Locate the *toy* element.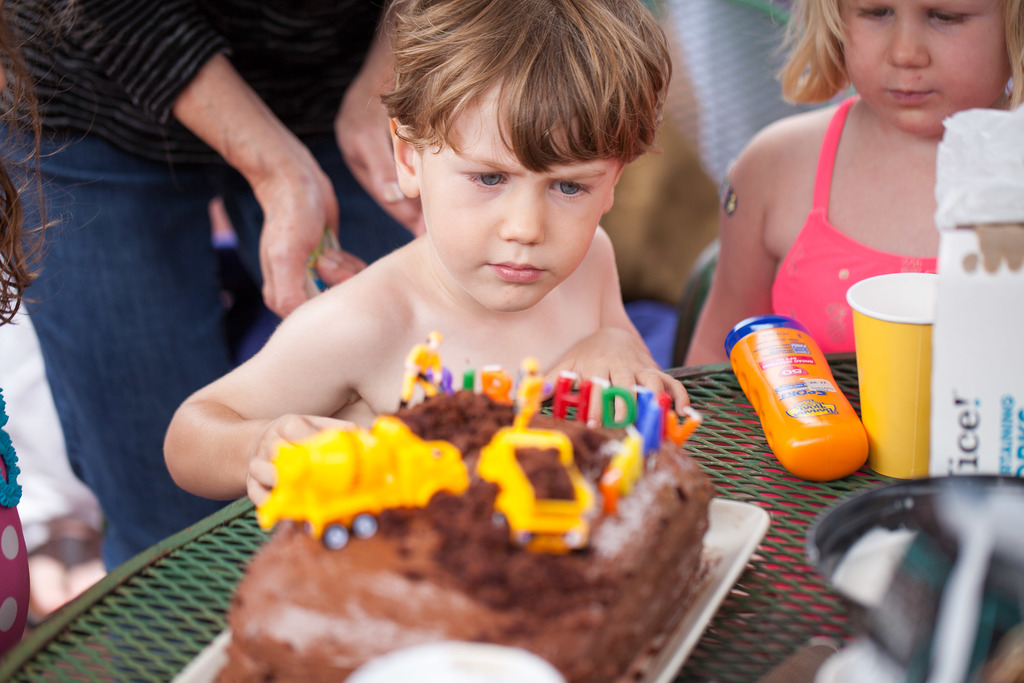
Element bbox: l=600, t=382, r=632, b=432.
